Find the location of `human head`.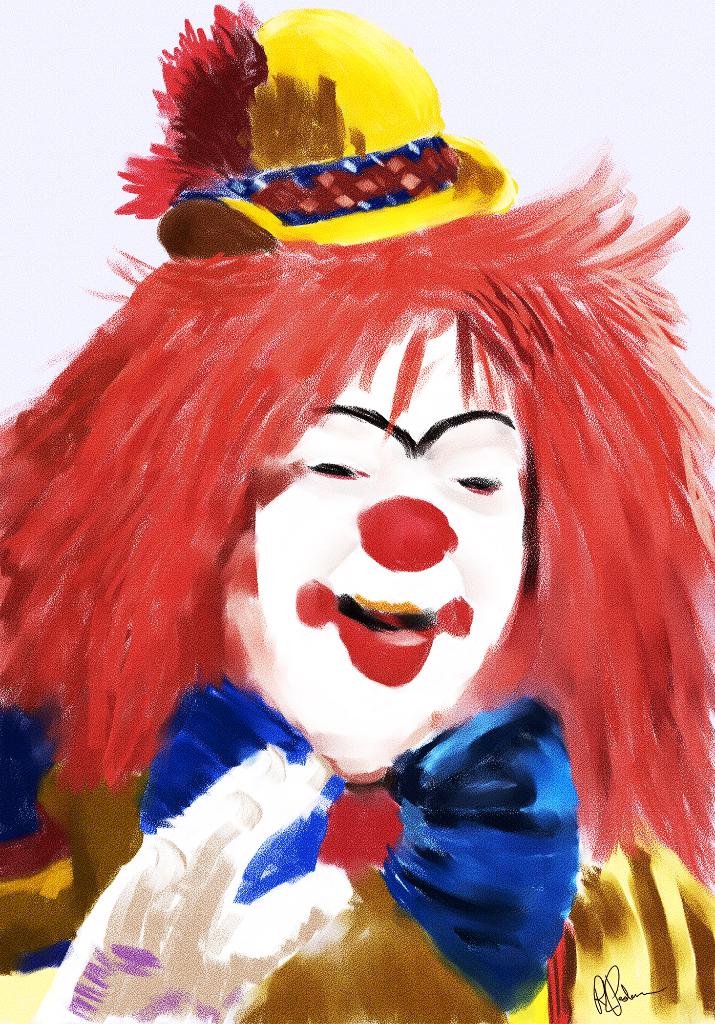
Location: 0/10/714/774.
